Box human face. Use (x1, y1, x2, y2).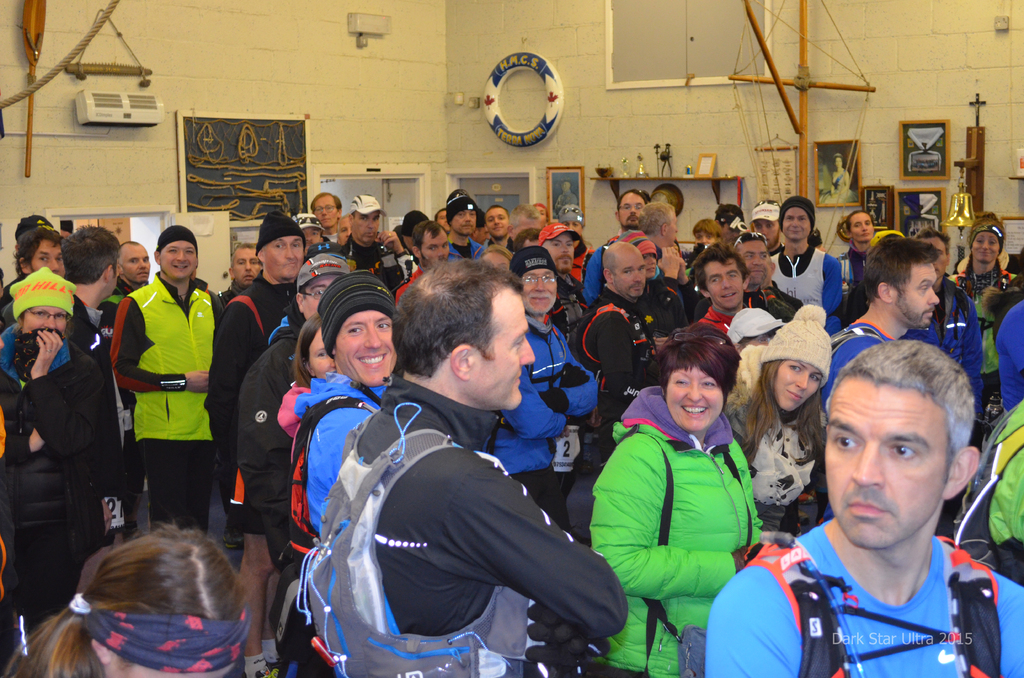
(614, 253, 645, 296).
